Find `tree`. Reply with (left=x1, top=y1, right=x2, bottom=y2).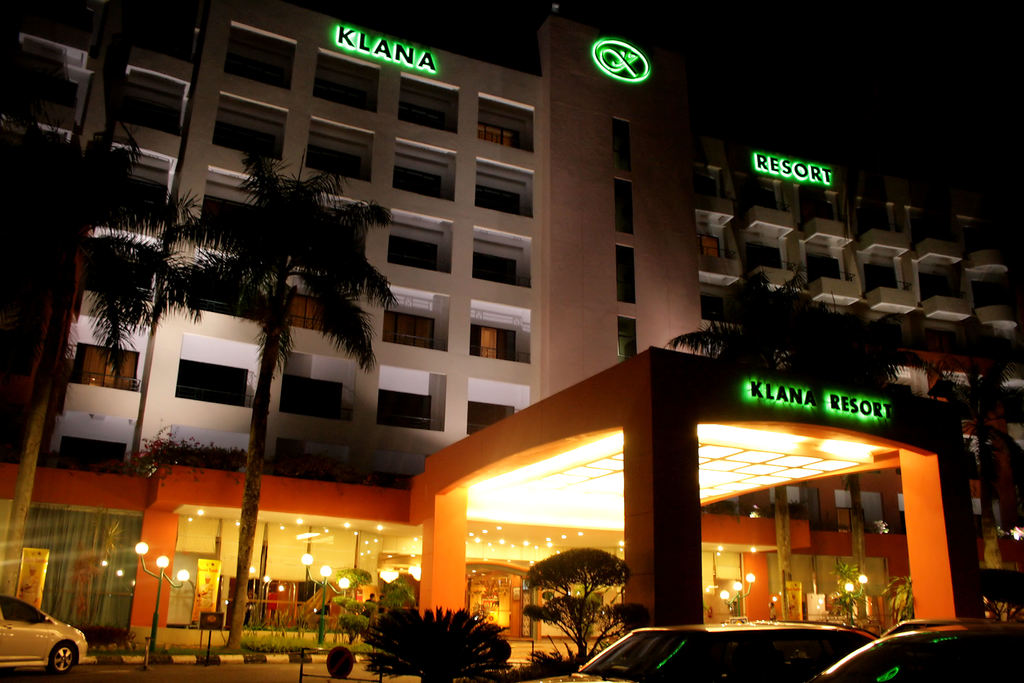
(left=829, top=552, right=880, bottom=638).
